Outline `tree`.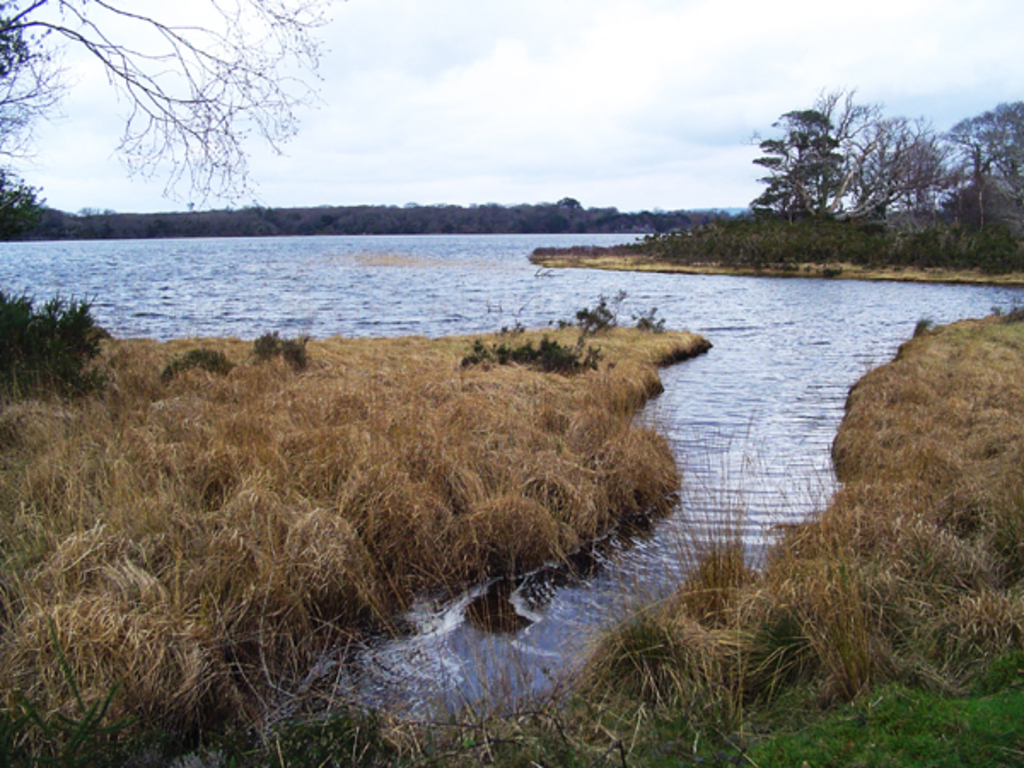
Outline: (x1=940, y1=96, x2=1022, y2=210).
